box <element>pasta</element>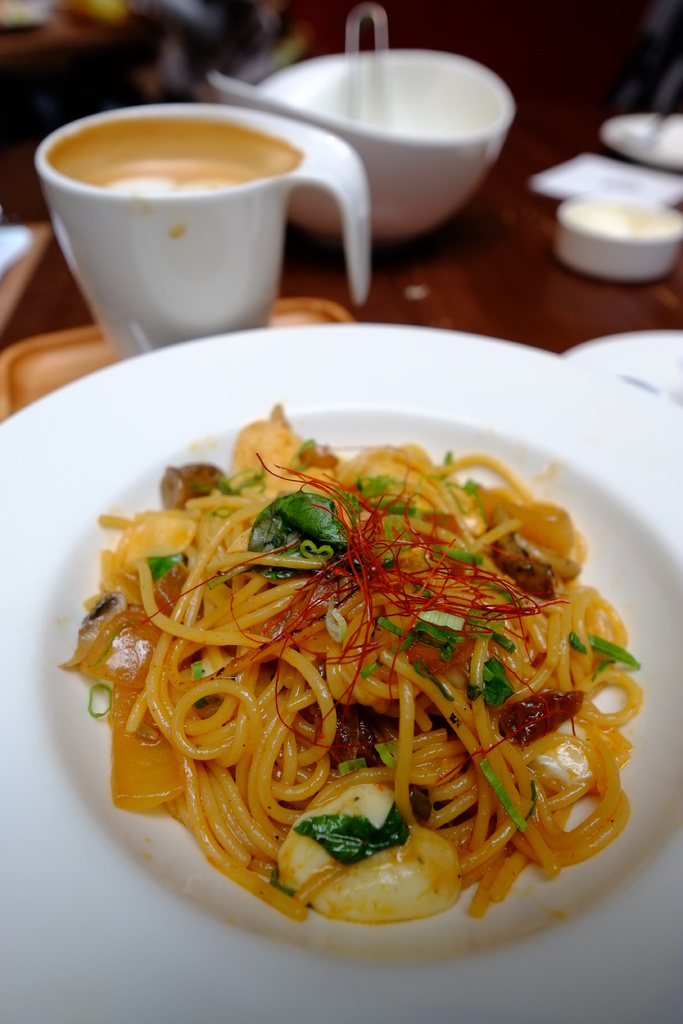
bbox(82, 397, 650, 943)
